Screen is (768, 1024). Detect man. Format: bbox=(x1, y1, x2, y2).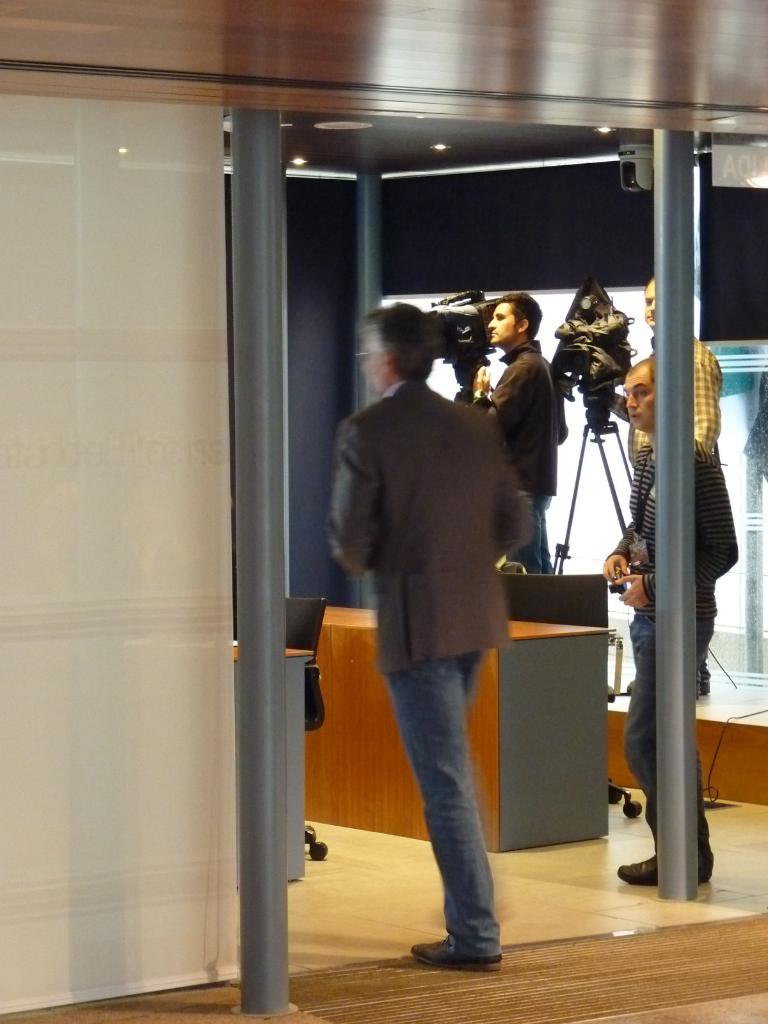
bbox=(630, 275, 719, 454).
